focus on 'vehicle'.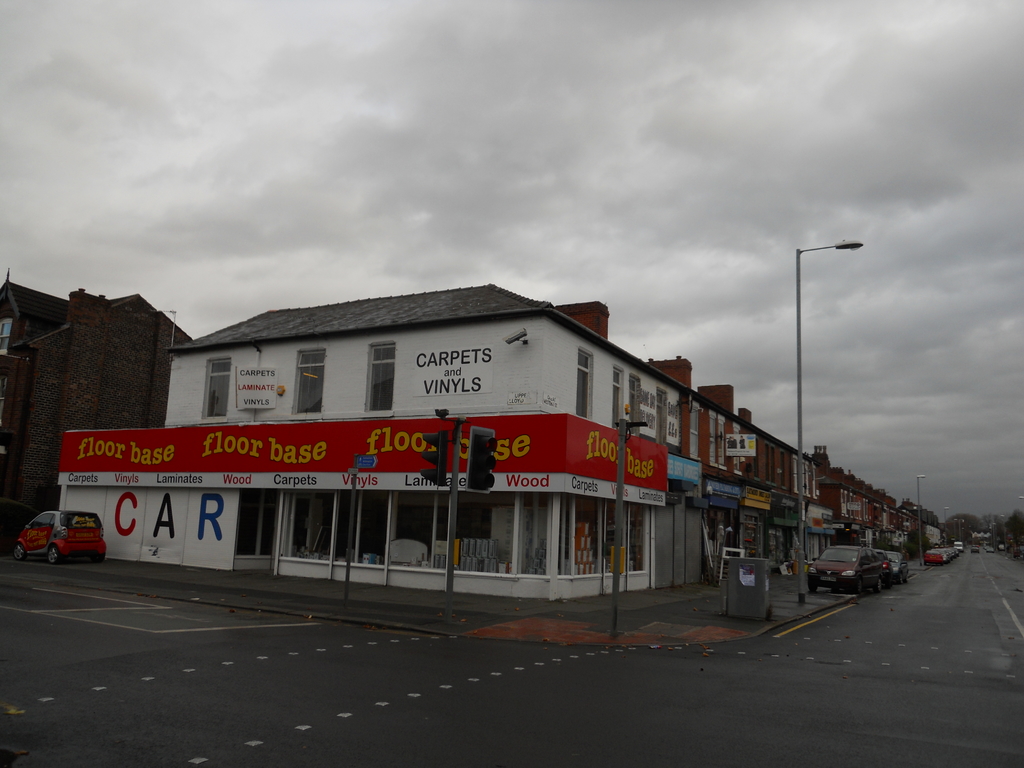
Focused at select_region(972, 544, 979, 554).
